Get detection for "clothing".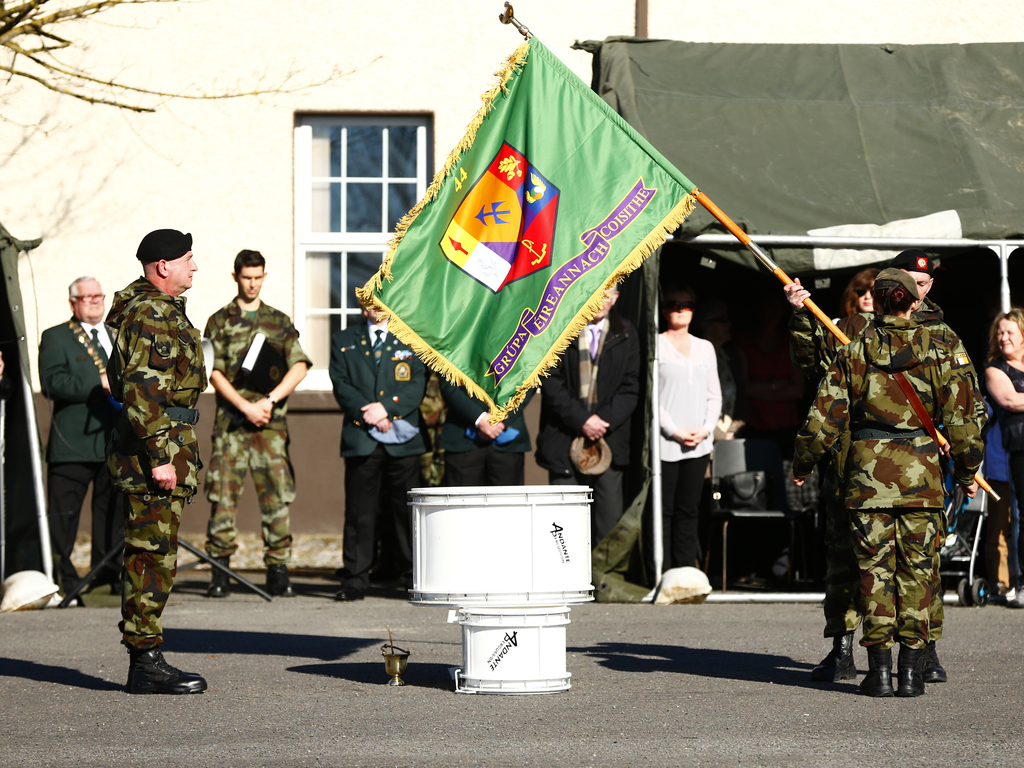
Detection: BBox(333, 322, 422, 454).
